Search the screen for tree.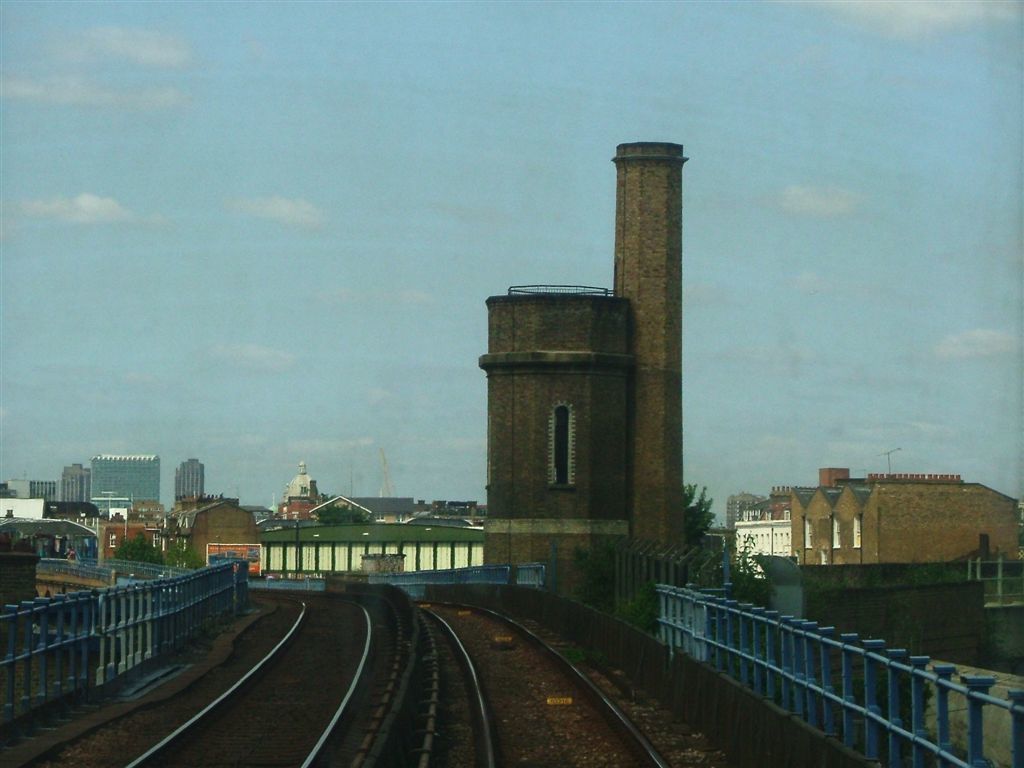
Found at [317, 500, 367, 525].
